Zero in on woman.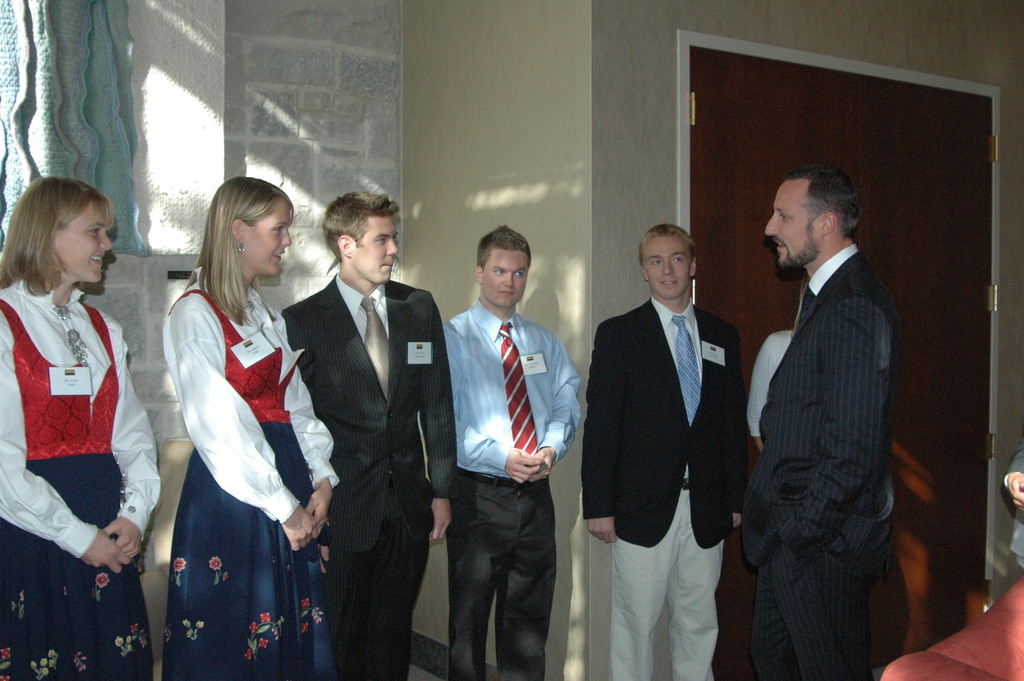
Zeroed in: [0,172,164,680].
